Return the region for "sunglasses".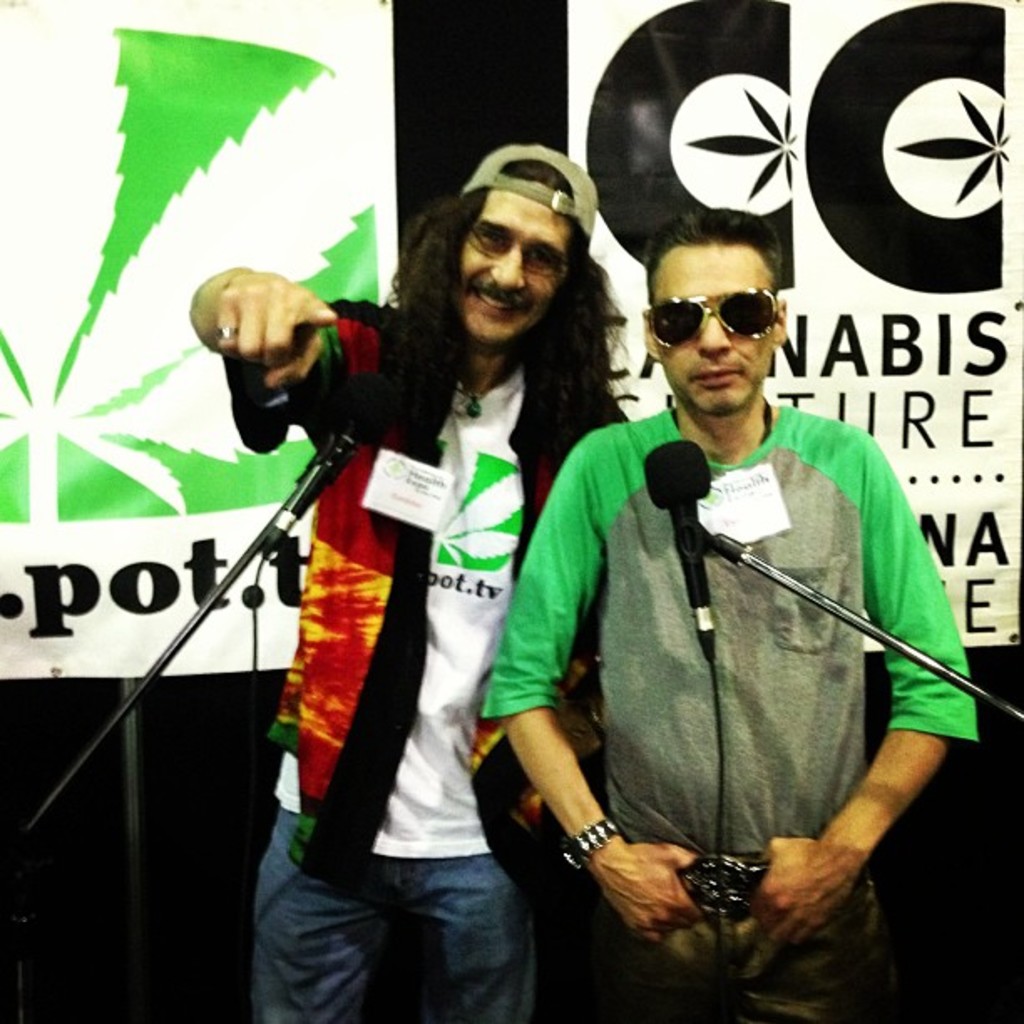
{"left": 643, "top": 281, "right": 781, "bottom": 351}.
